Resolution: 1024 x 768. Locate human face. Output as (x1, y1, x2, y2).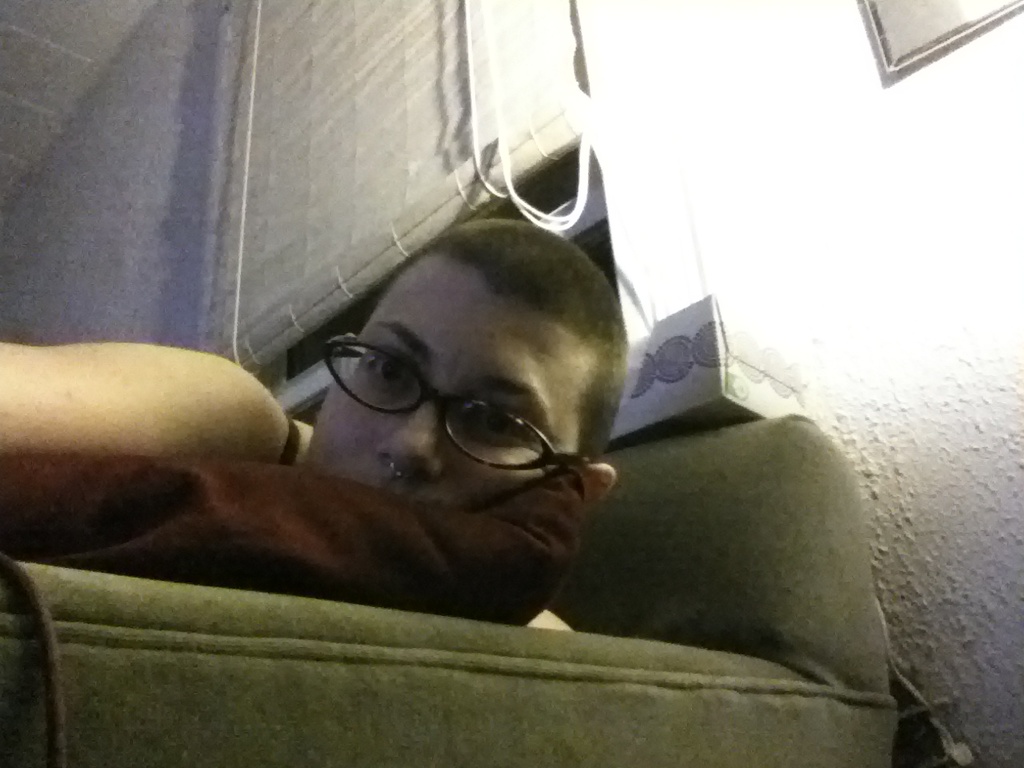
(302, 244, 586, 522).
